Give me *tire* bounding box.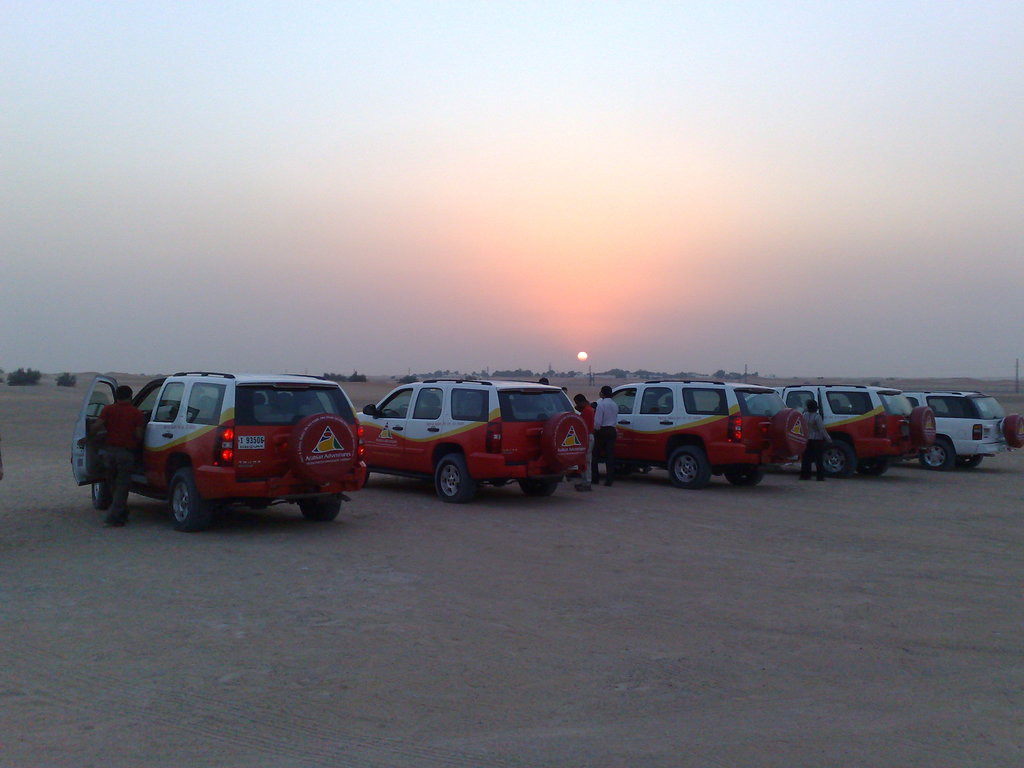
locate(293, 498, 339, 524).
